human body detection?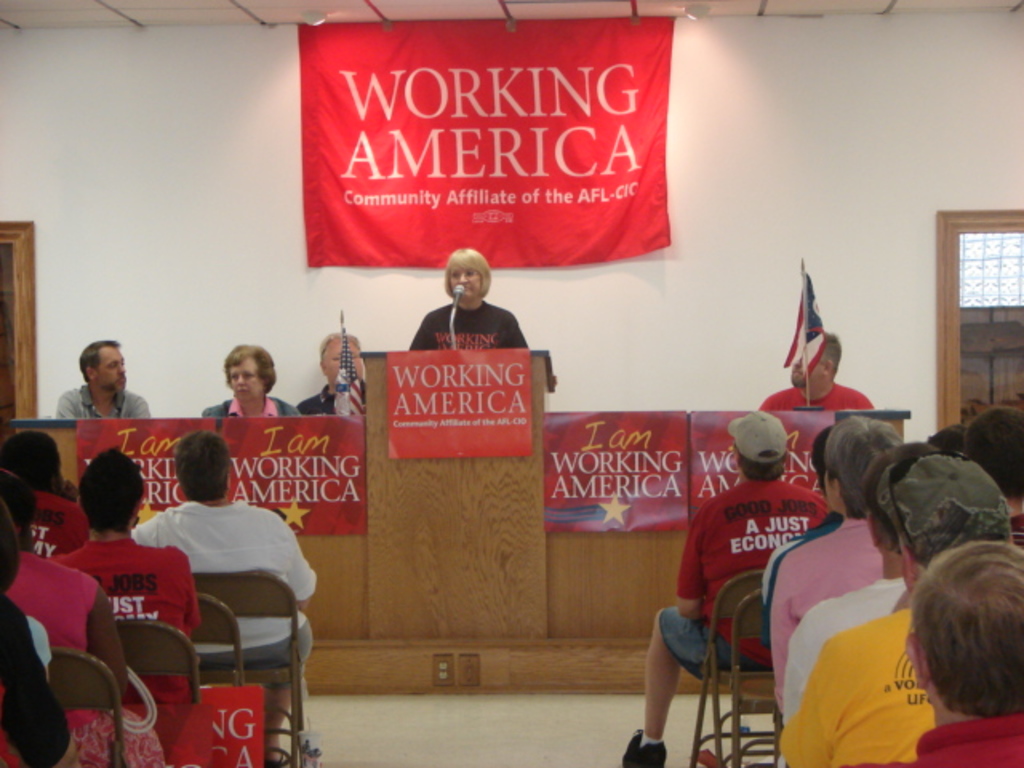
414:253:515:358
